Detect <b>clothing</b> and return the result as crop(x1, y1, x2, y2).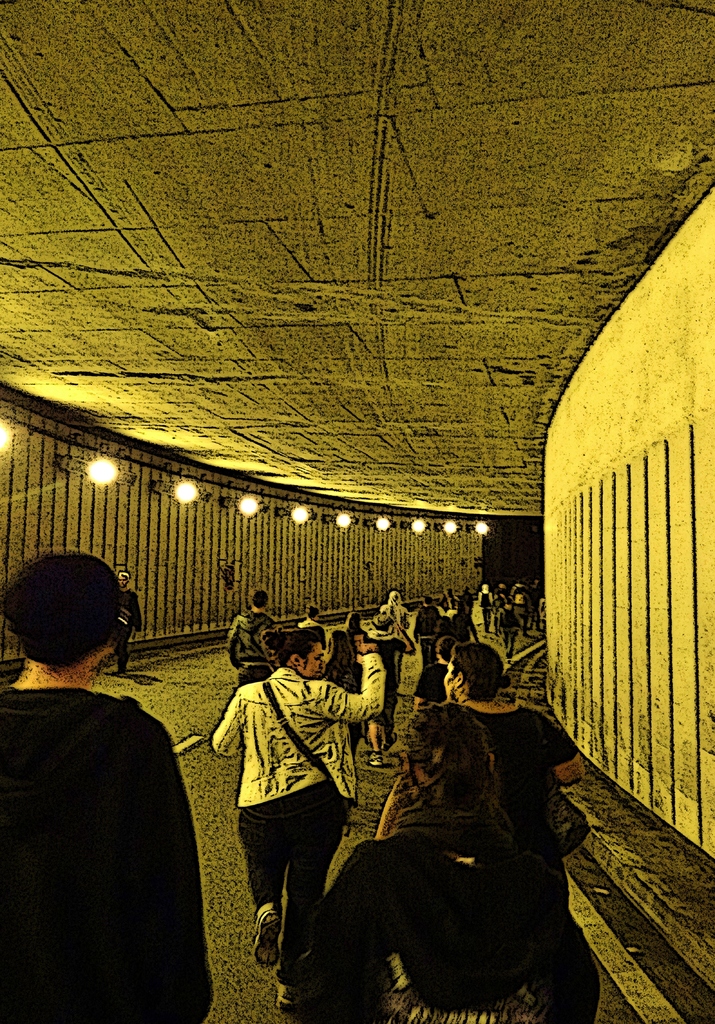
crop(490, 586, 507, 616).
